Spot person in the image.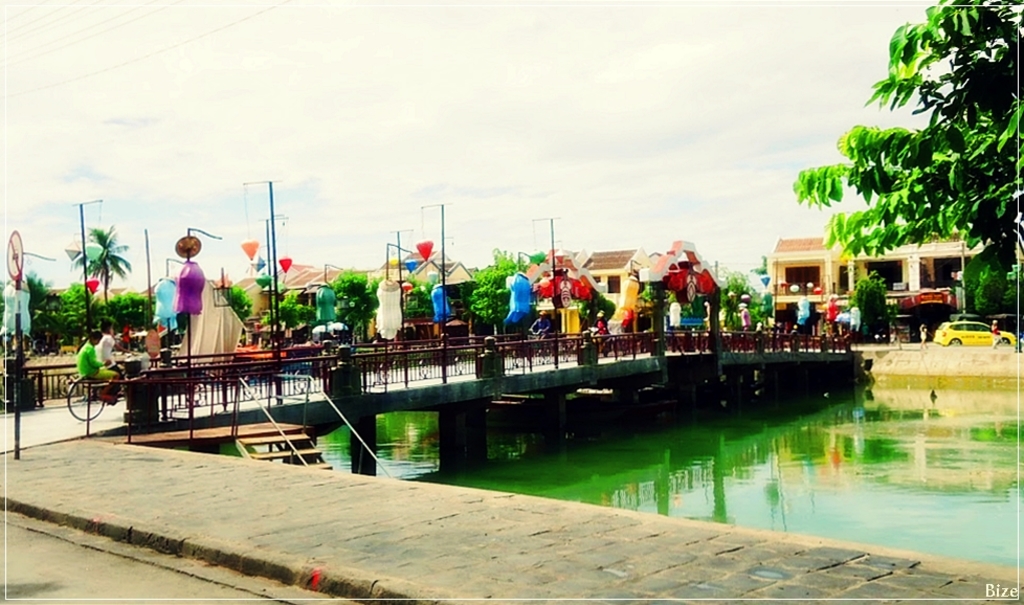
person found at (left=989, top=316, right=1005, bottom=343).
